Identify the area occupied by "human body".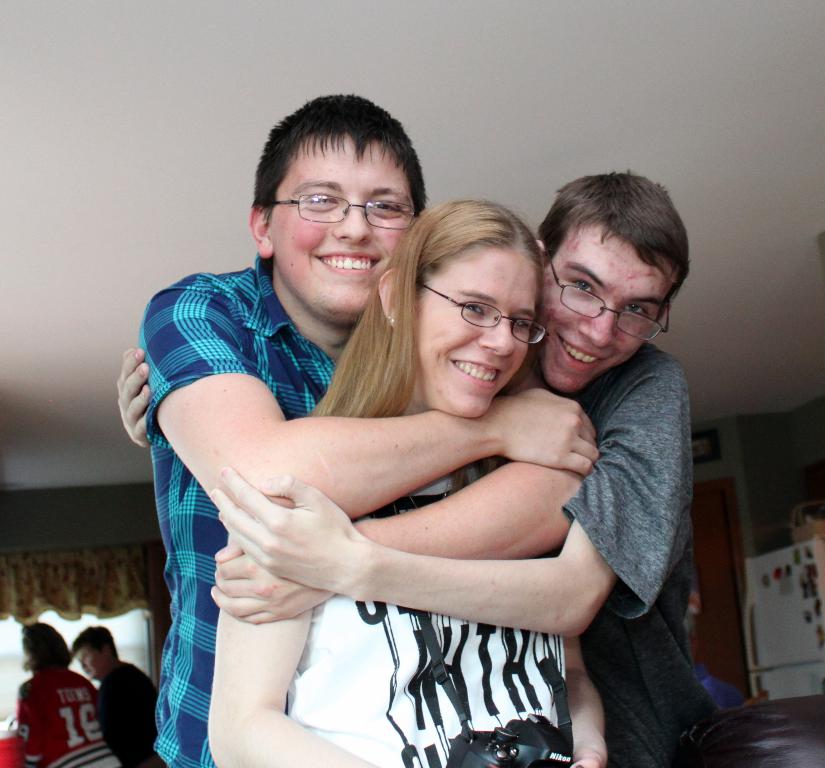
Area: bbox=(158, 258, 600, 767).
